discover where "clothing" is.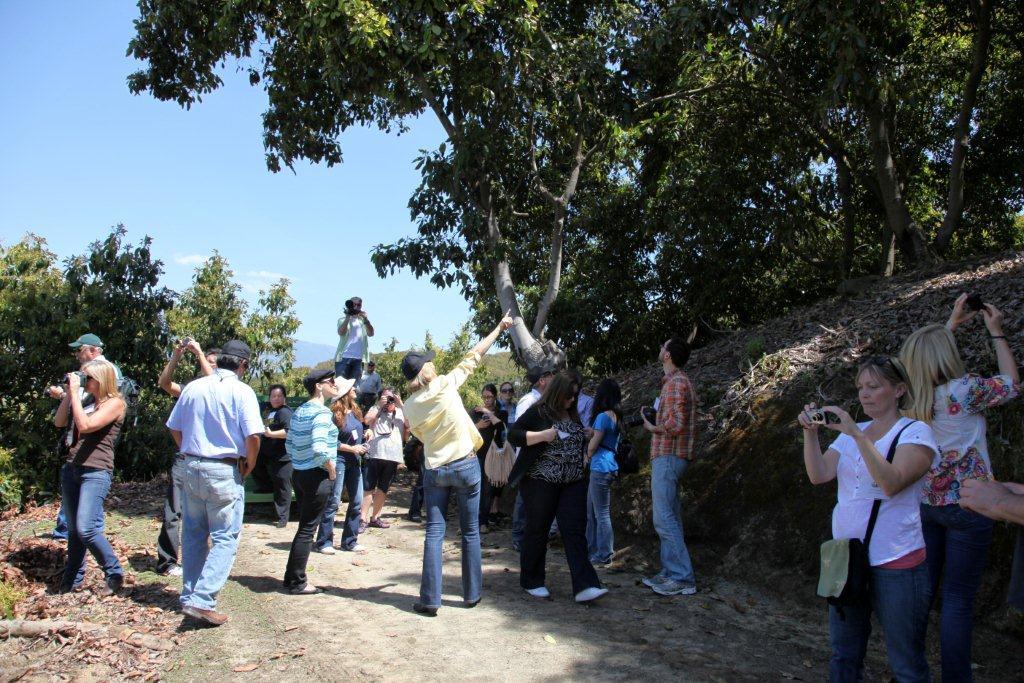
Discovered at <bbox>263, 400, 293, 467</bbox>.
